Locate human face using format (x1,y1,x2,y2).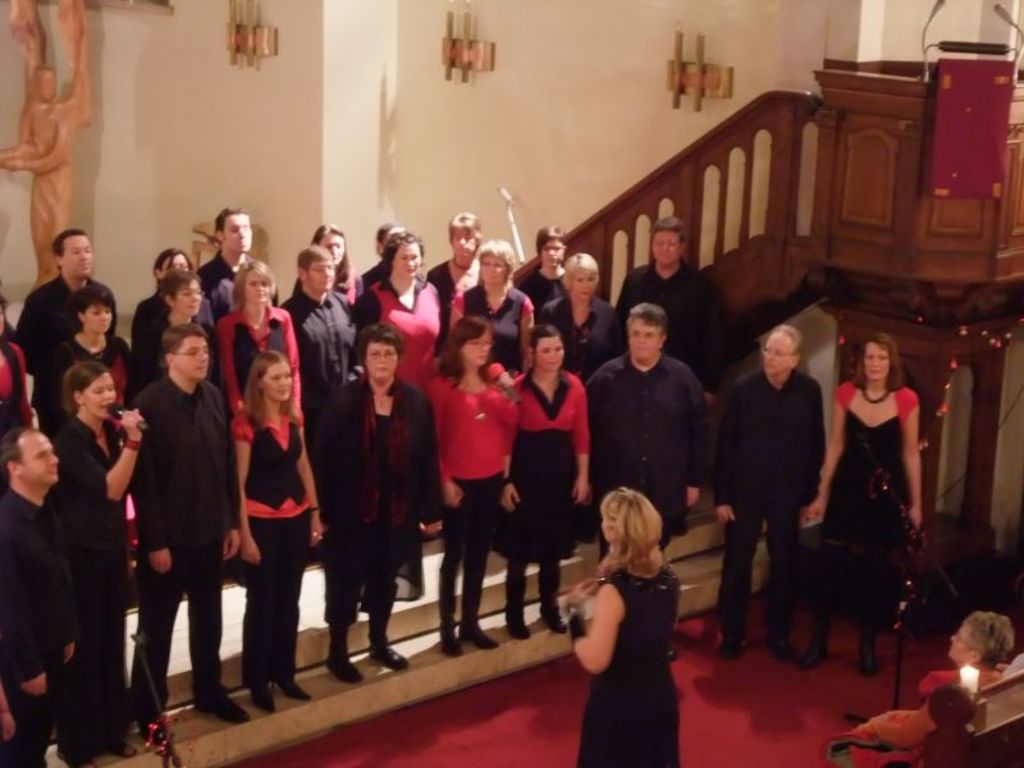
(538,339,561,369).
